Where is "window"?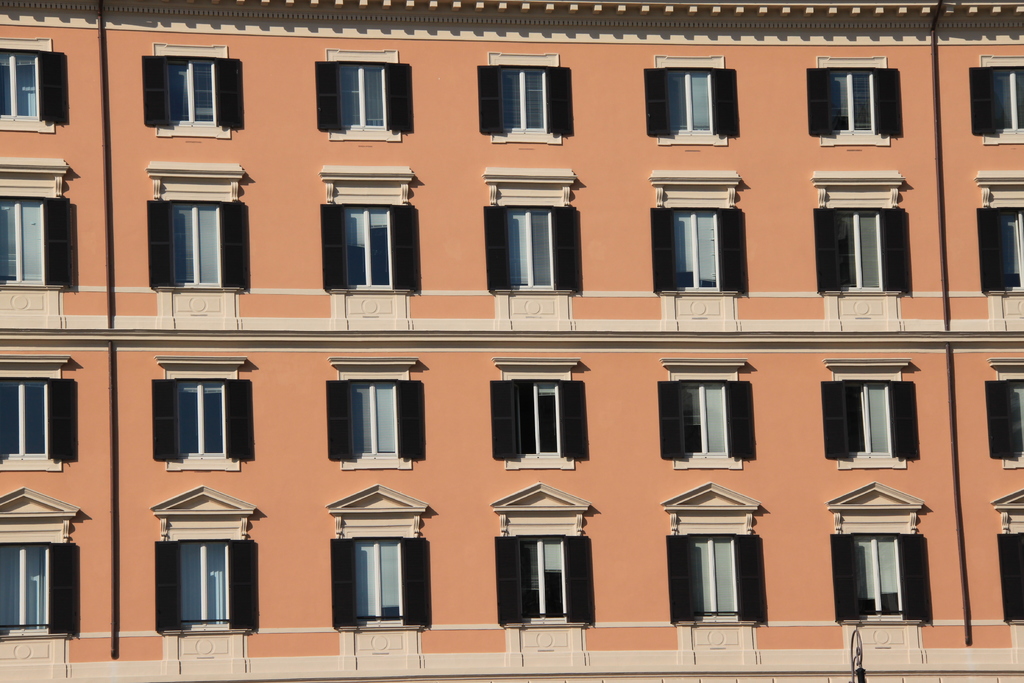
bbox=(655, 53, 726, 147).
